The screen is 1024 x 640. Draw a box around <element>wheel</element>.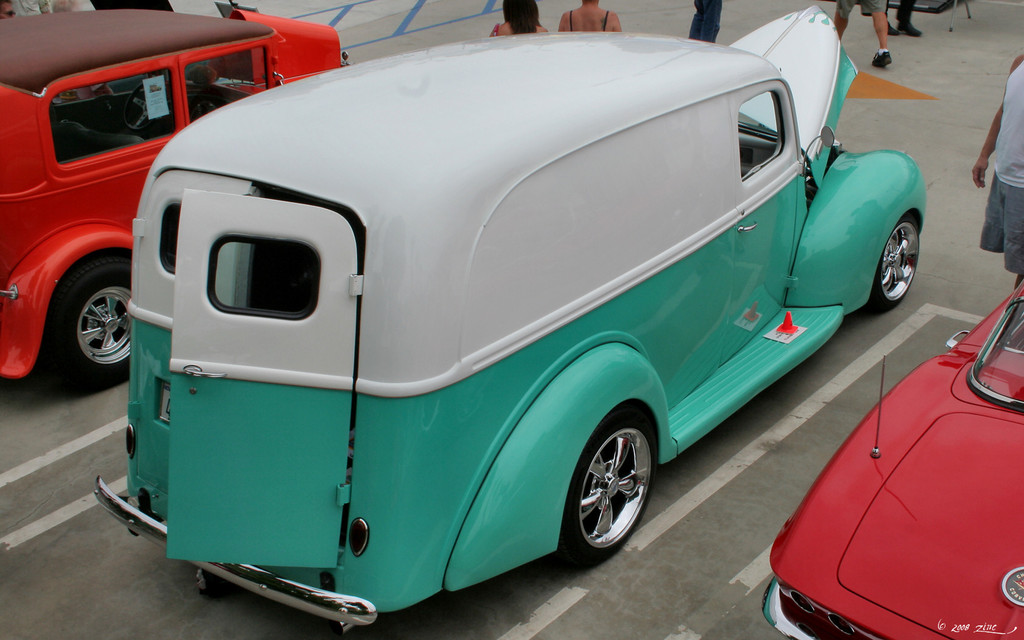
(x1=53, y1=261, x2=137, y2=388).
